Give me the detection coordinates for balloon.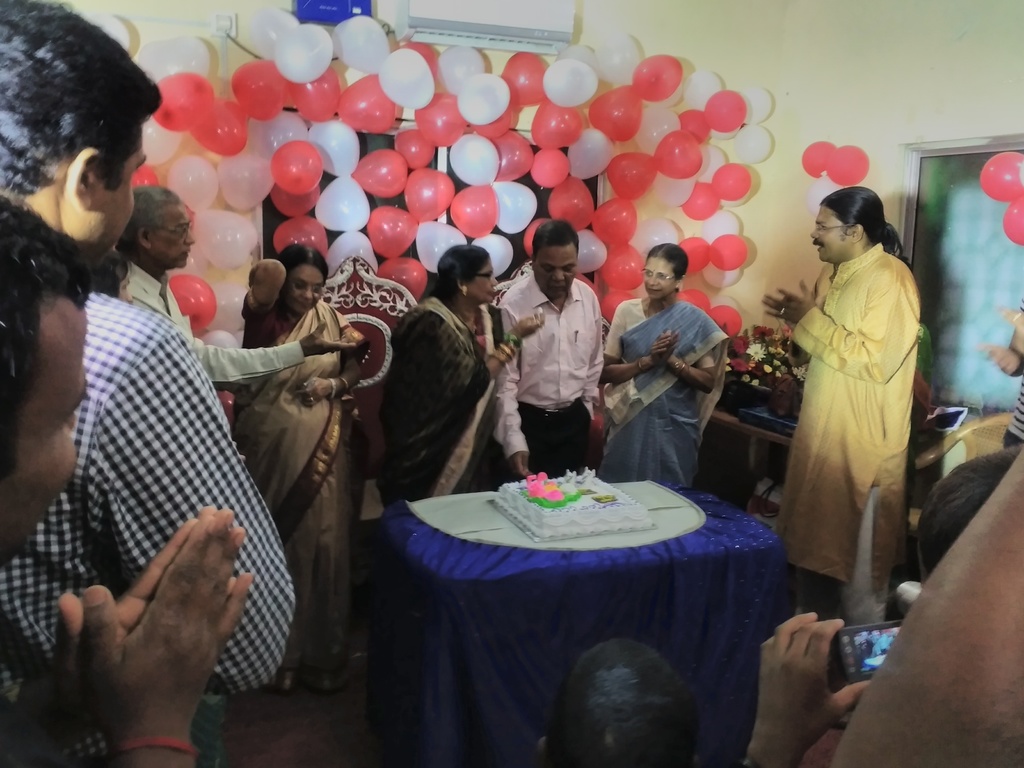
bbox(640, 106, 685, 152).
